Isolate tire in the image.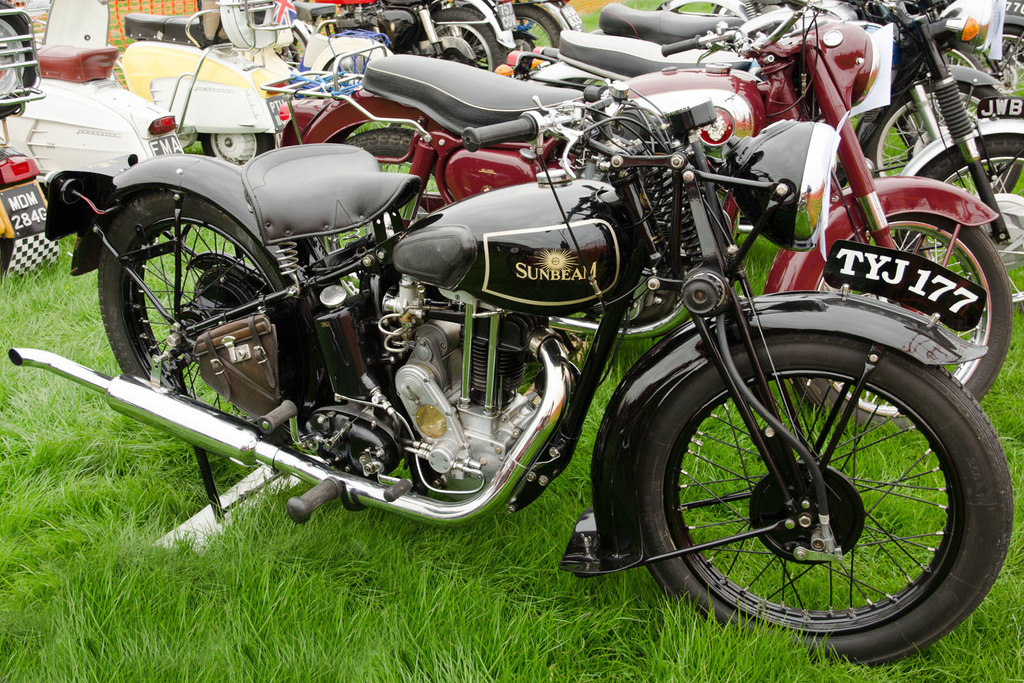
Isolated region: {"left": 863, "top": 61, "right": 1023, "bottom": 188}.
